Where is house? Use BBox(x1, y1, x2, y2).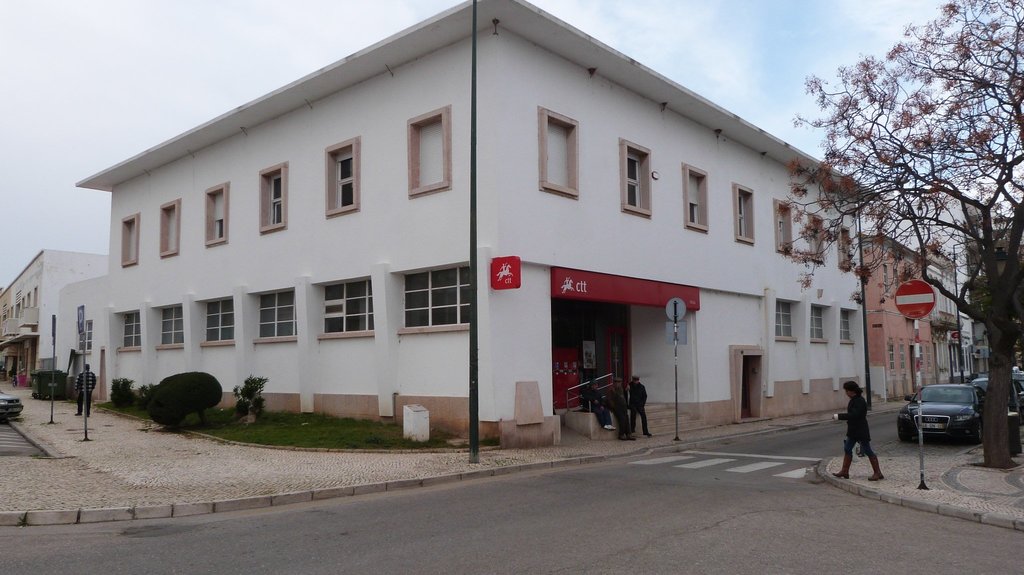
BBox(922, 245, 964, 393).
